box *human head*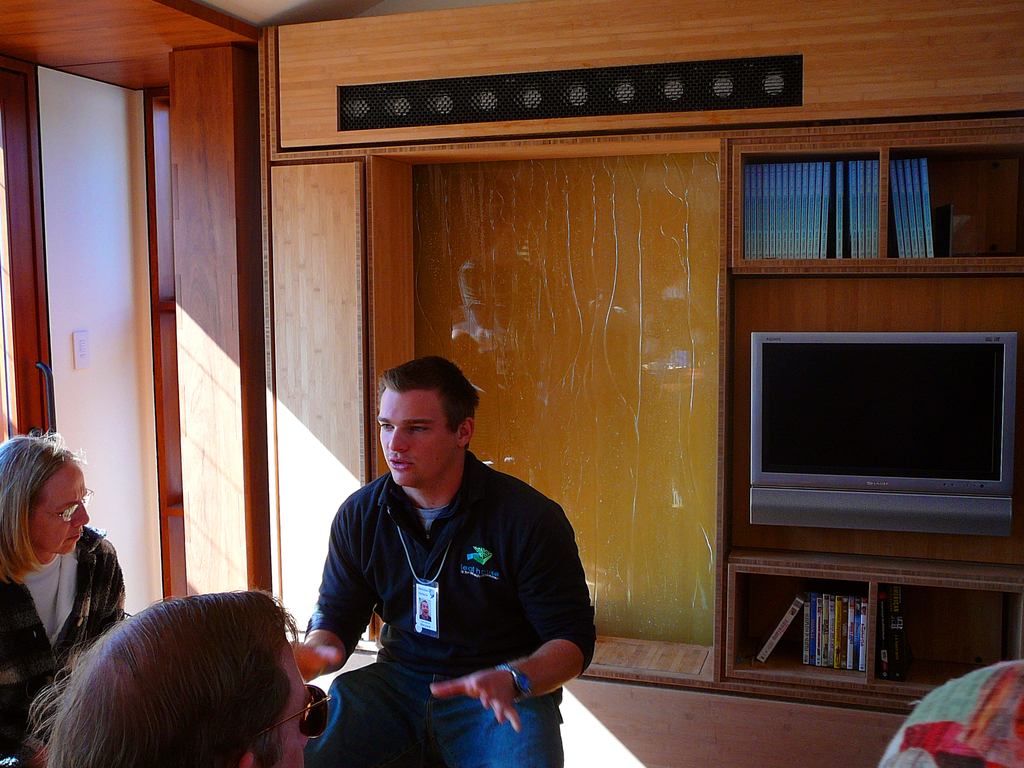
2,449,90,573
